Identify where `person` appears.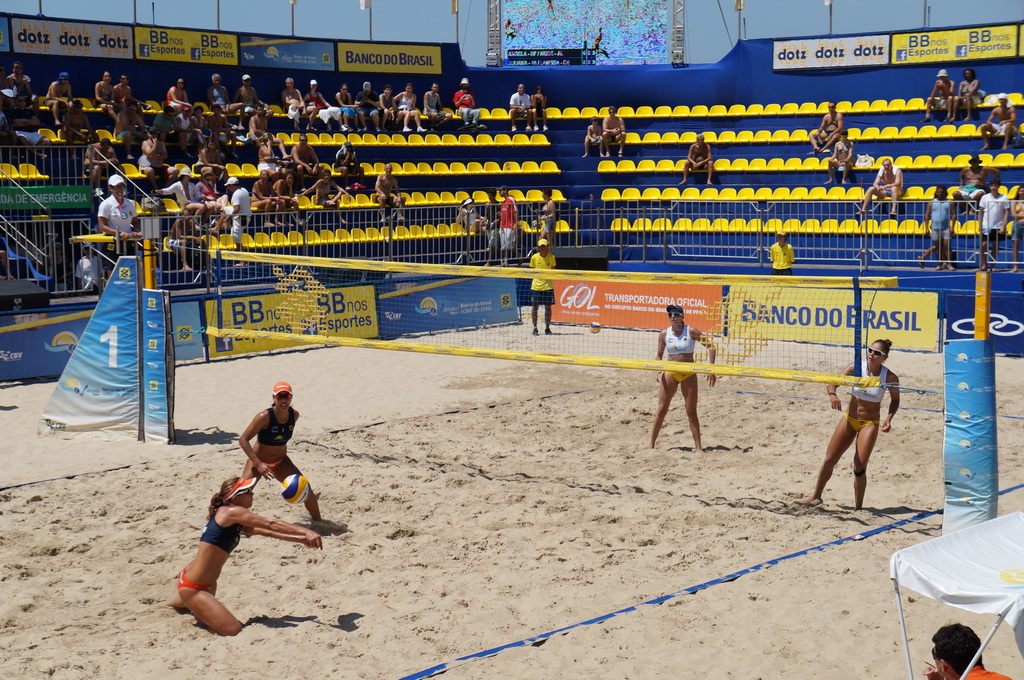
Appears at crop(246, 169, 282, 229).
